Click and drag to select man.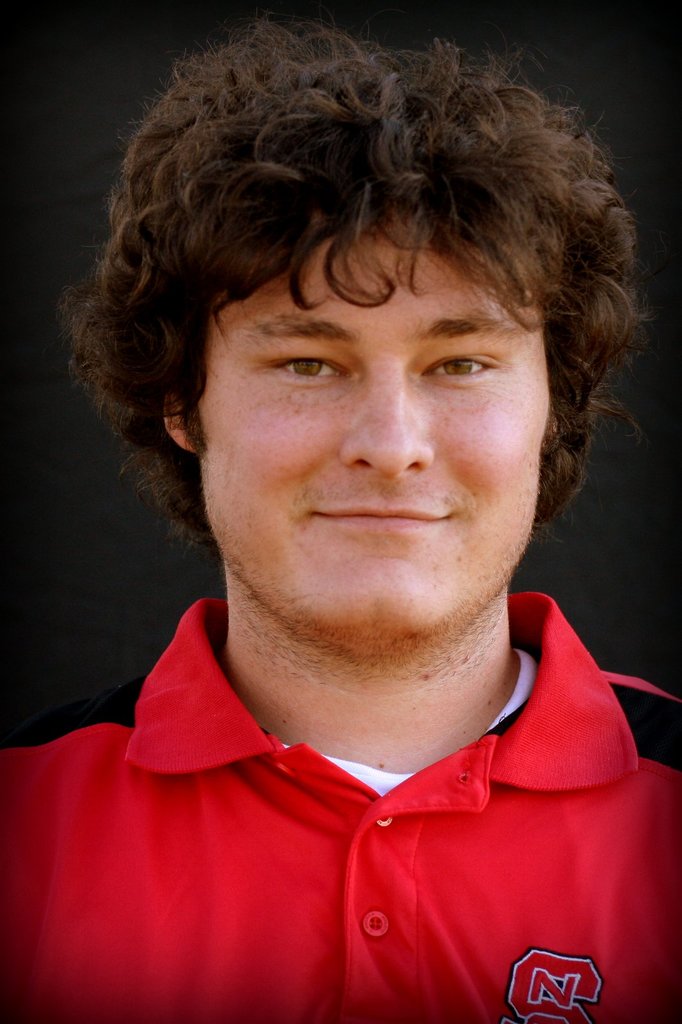
Selection: rect(0, 15, 681, 986).
